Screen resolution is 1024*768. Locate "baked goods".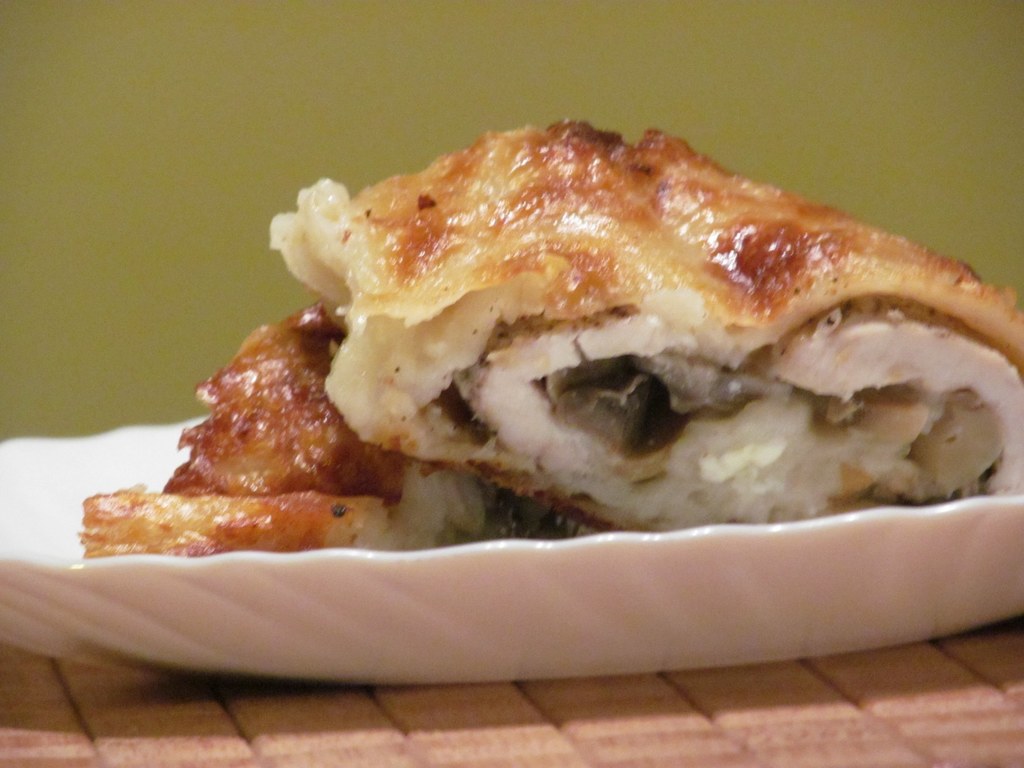
{"left": 59, "top": 159, "right": 1023, "bottom": 654}.
